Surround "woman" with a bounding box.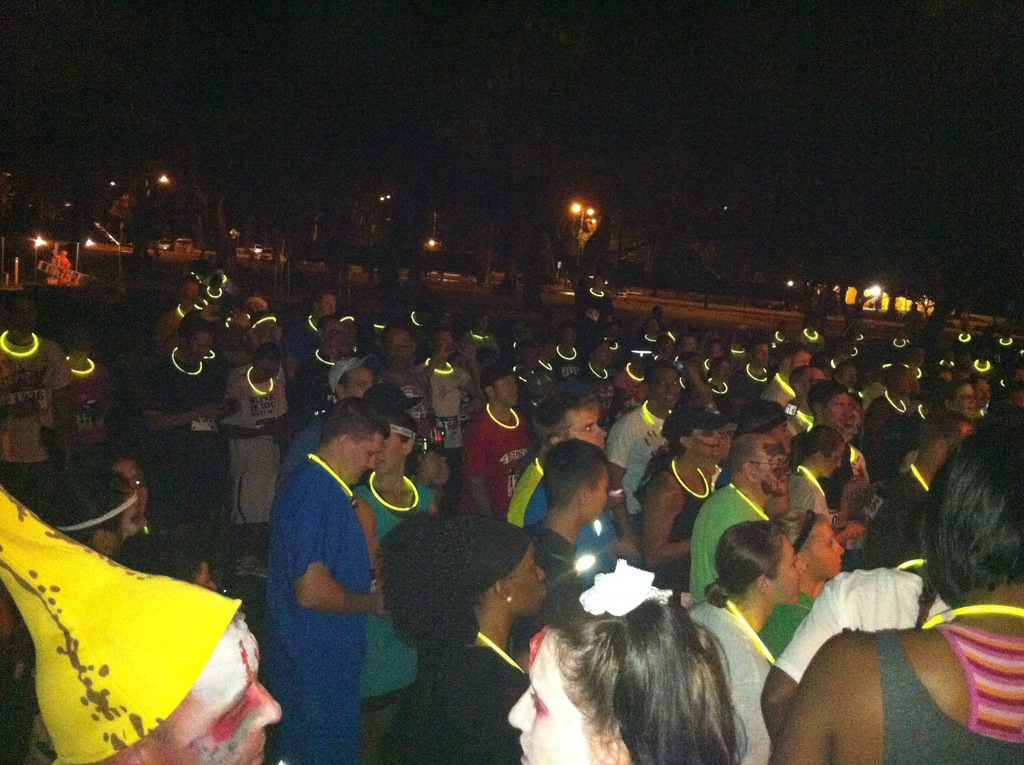
(773,508,846,656).
